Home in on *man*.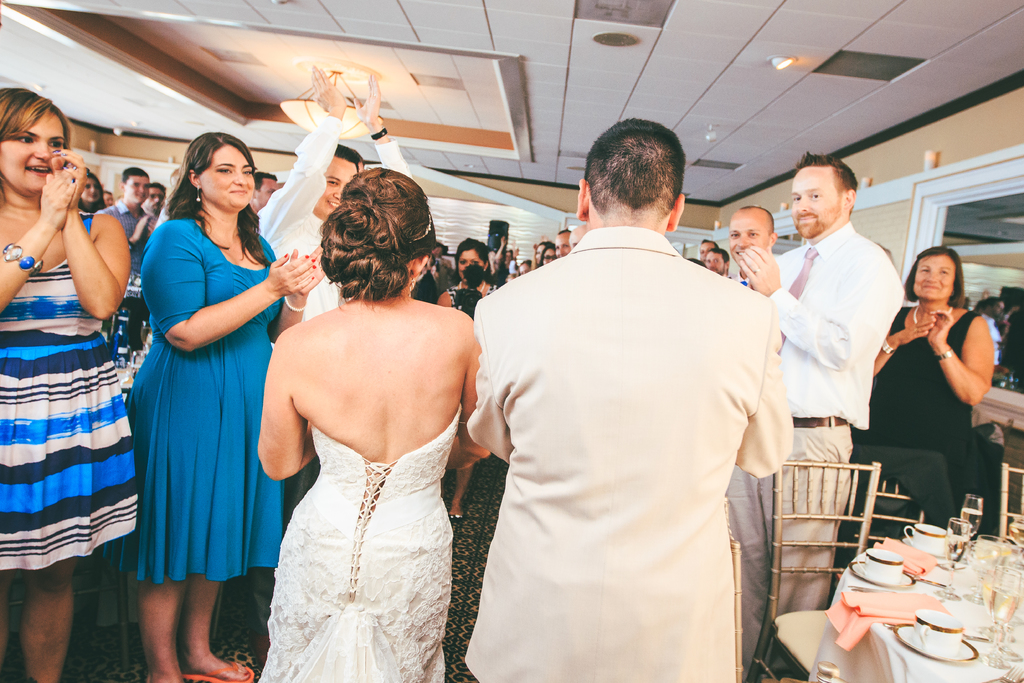
Homed in at x1=698 y1=240 x2=712 y2=259.
